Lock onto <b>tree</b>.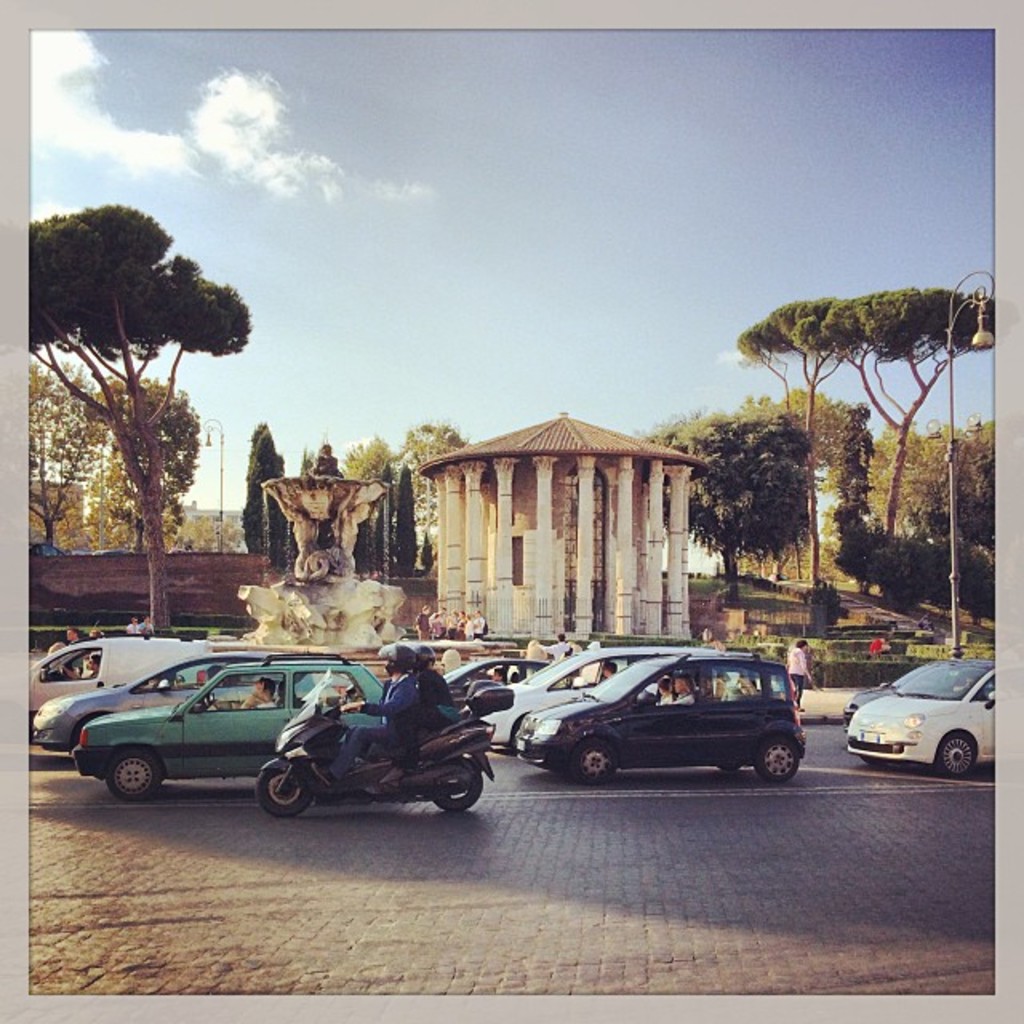
Locked: pyautogui.locateOnScreen(34, 363, 109, 558).
